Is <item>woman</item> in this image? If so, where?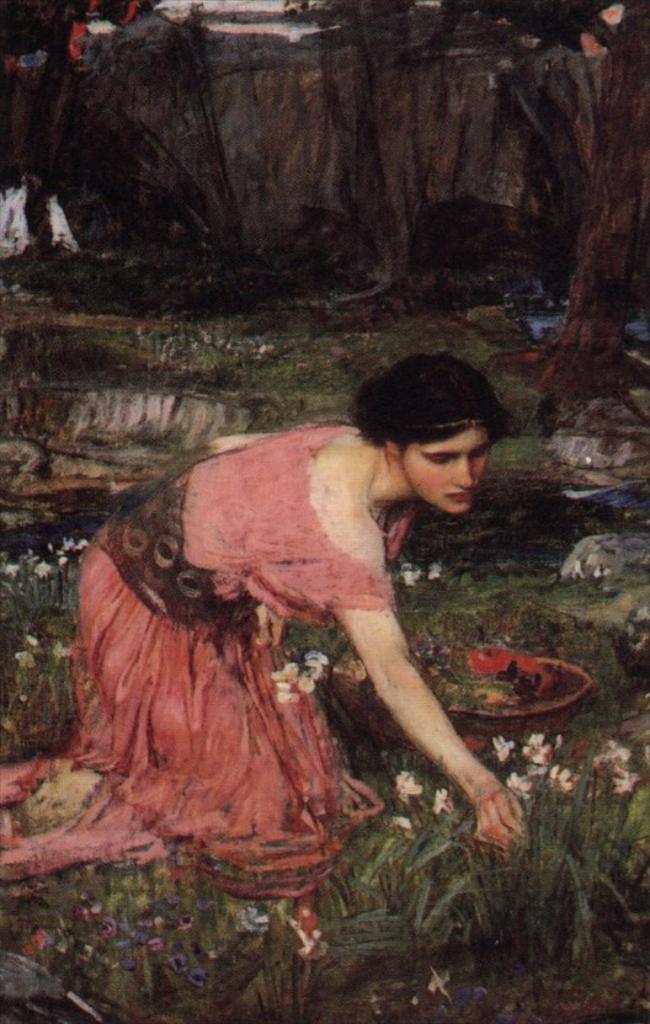
Yes, at locate(57, 362, 506, 898).
